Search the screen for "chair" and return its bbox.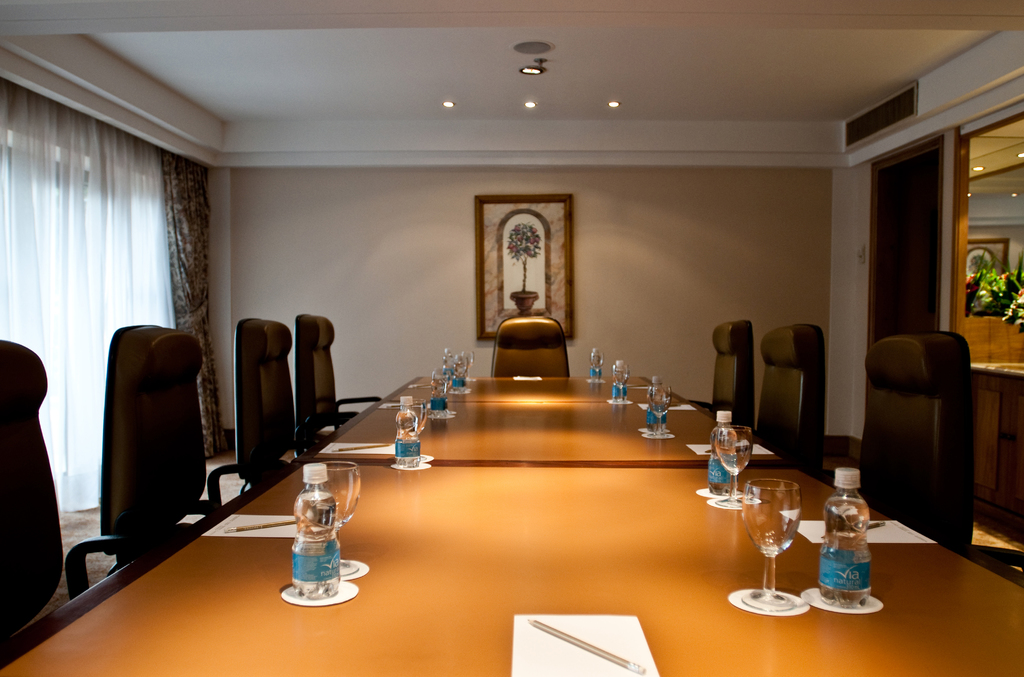
Found: <box>755,322,829,481</box>.
